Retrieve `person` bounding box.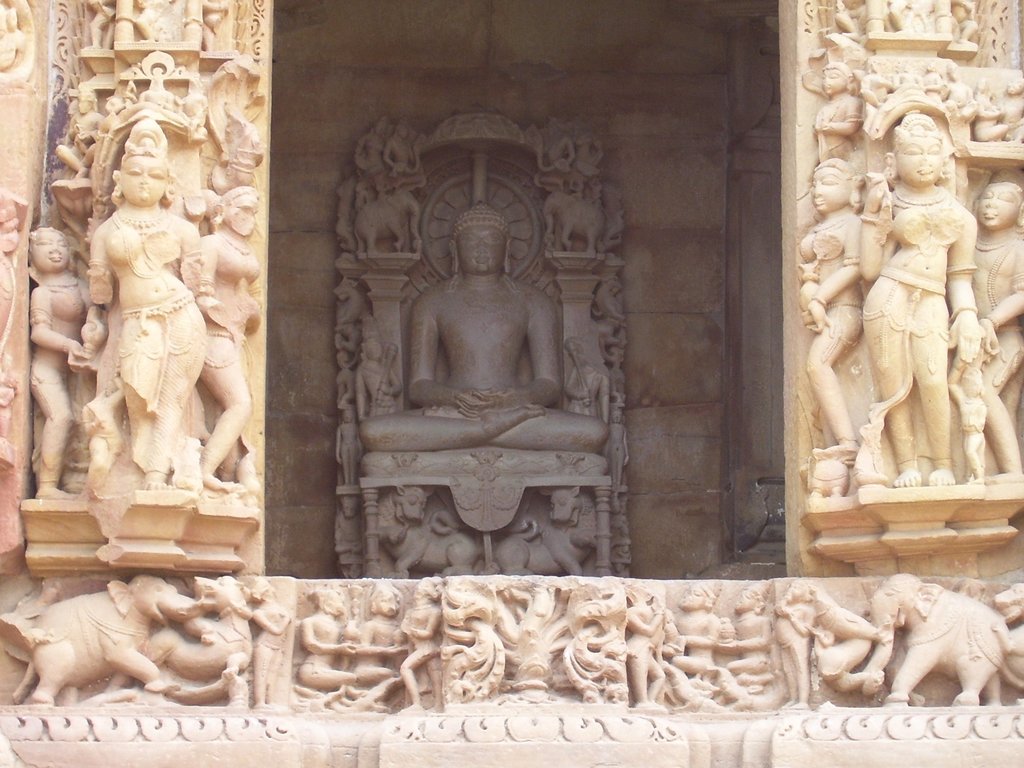
Bounding box: [54,91,106,181].
